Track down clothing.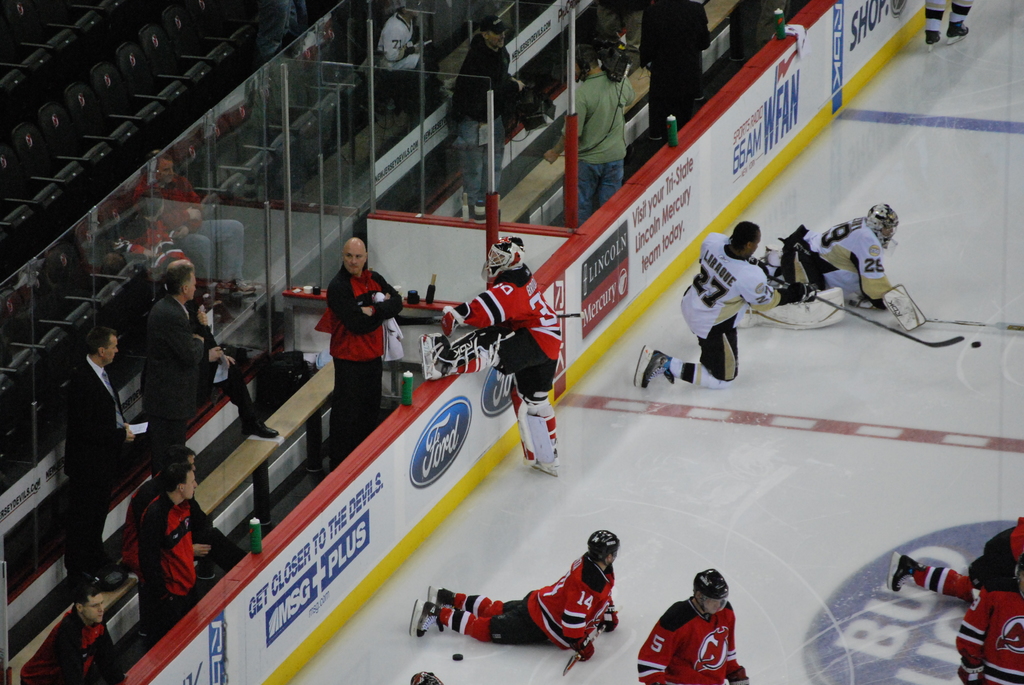
Tracked to <bbox>797, 216, 915, 327</bbox>.
